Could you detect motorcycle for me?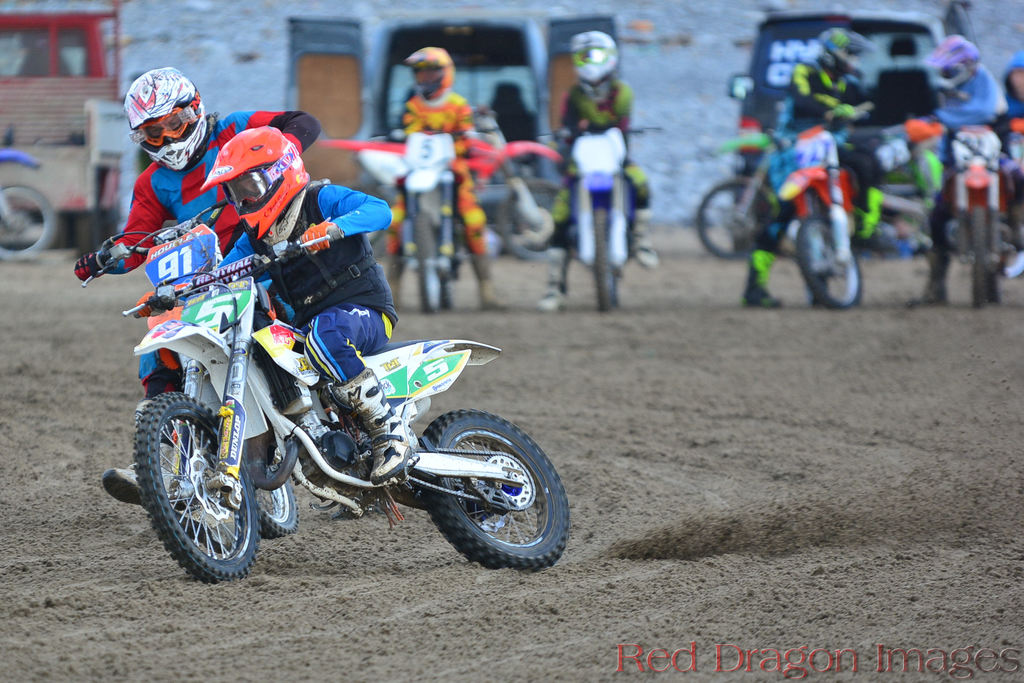
Detection result: box(771, 101, 870, 308).
